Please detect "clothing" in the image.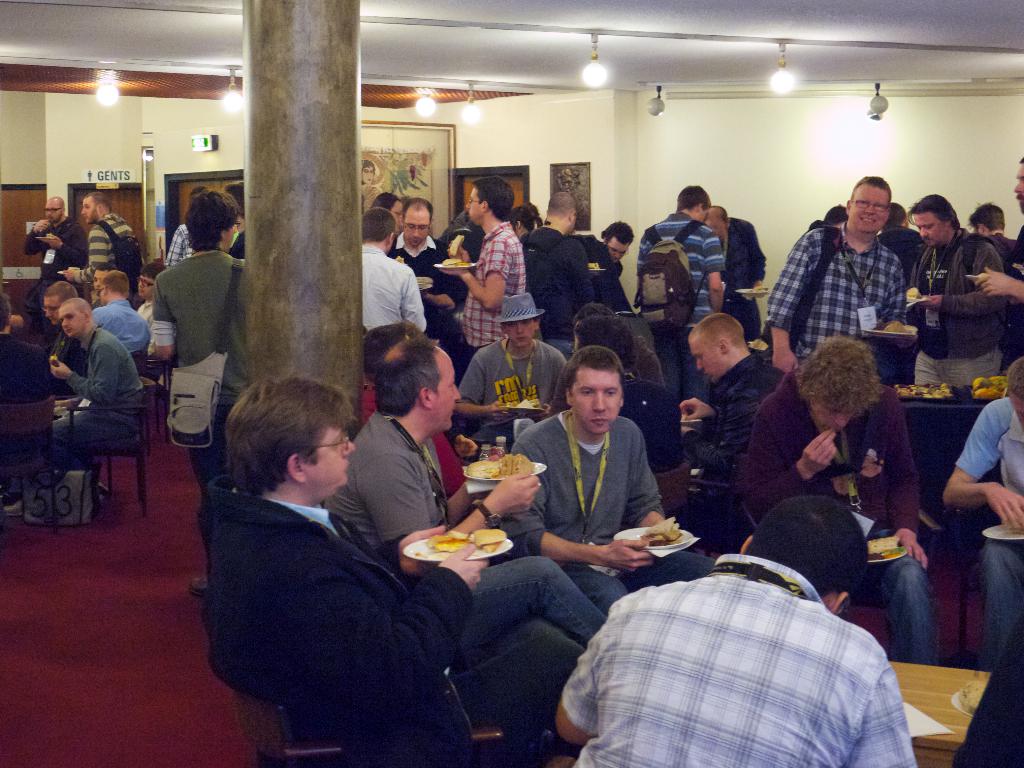
<box>388,233,468,371</box>.
